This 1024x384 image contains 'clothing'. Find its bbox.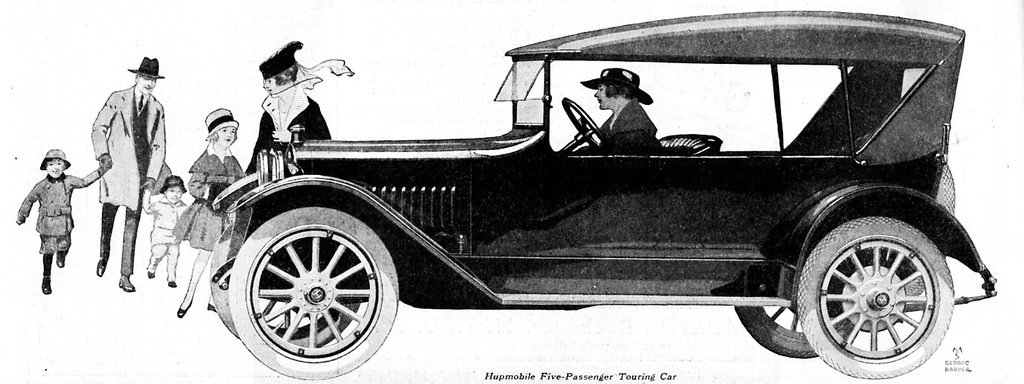
12 171 103 254.
